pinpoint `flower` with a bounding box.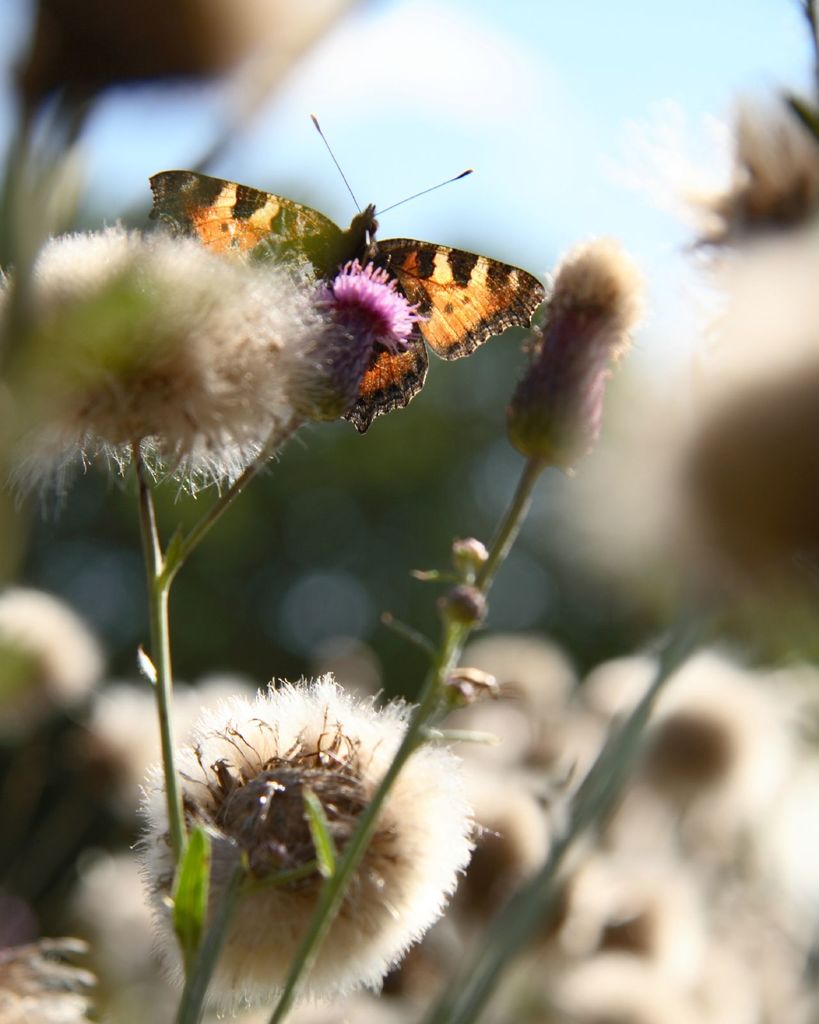
(left=312, top=259, right=434, bottom=371).
